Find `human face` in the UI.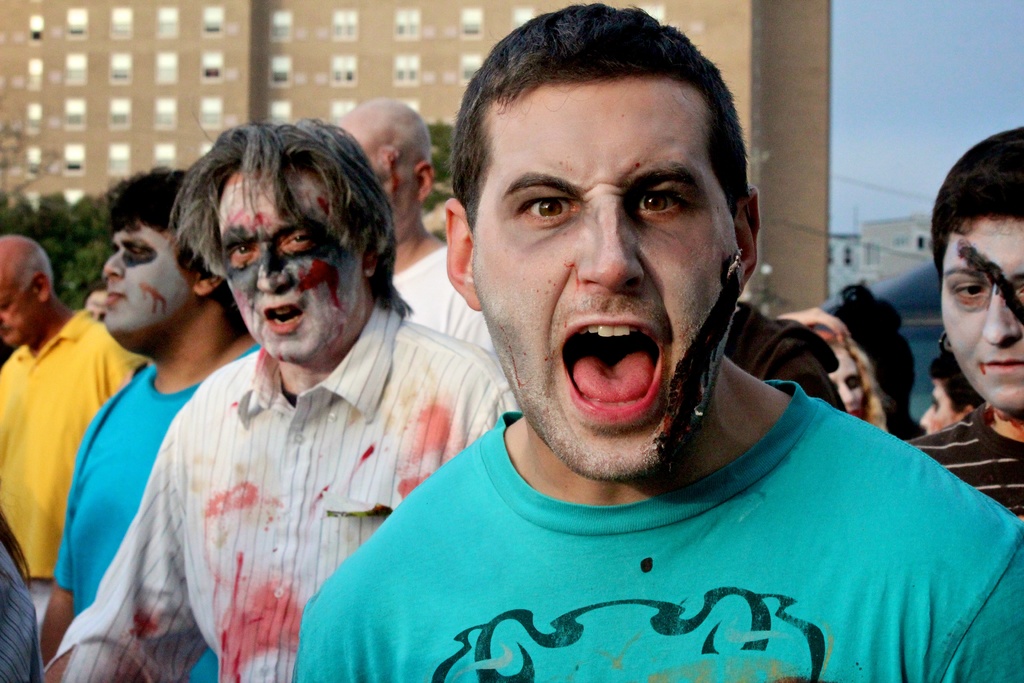
UI element at (467, 86, 739, 468).
